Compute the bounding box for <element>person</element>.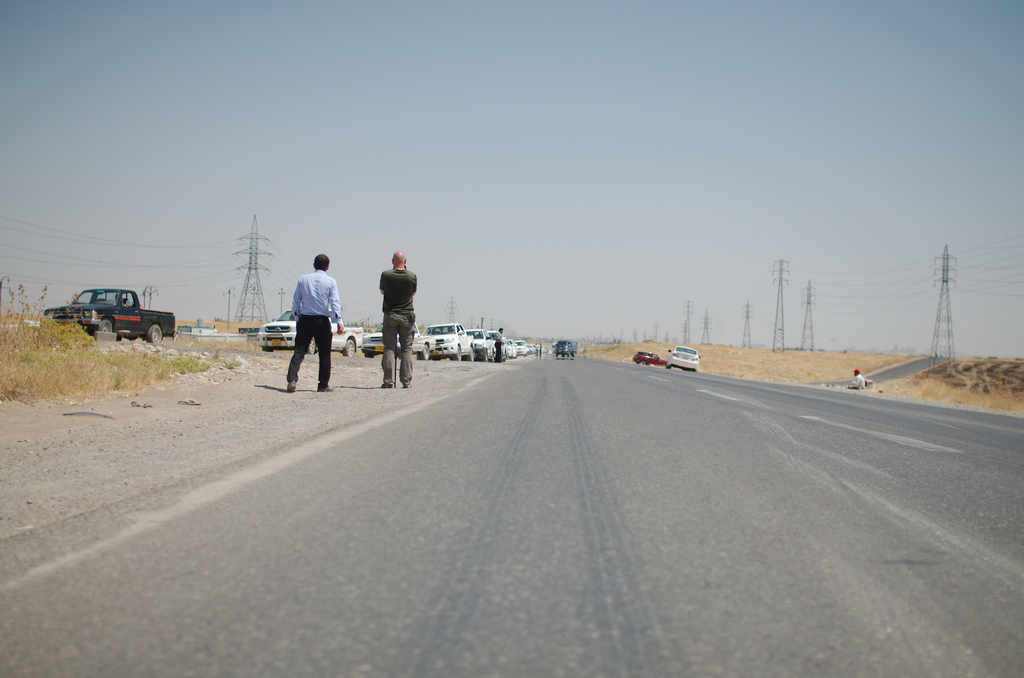
x1=380 y1=251 x2=415 y2=387.
